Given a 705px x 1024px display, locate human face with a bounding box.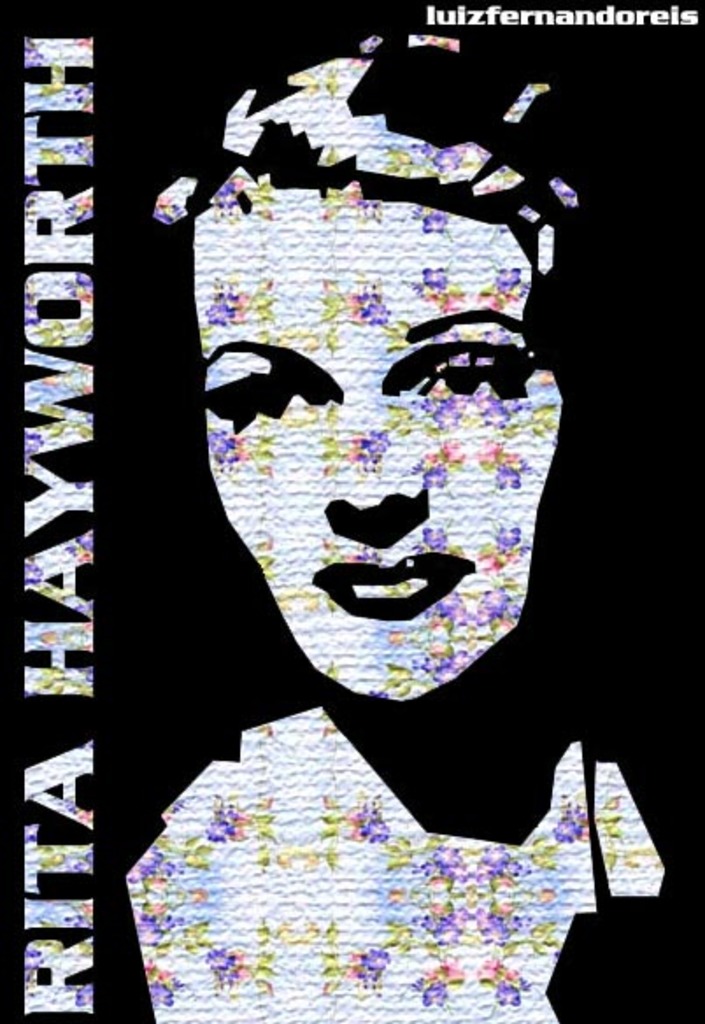
Located: (x1=191, y1=191, x2=563, y2=696).
